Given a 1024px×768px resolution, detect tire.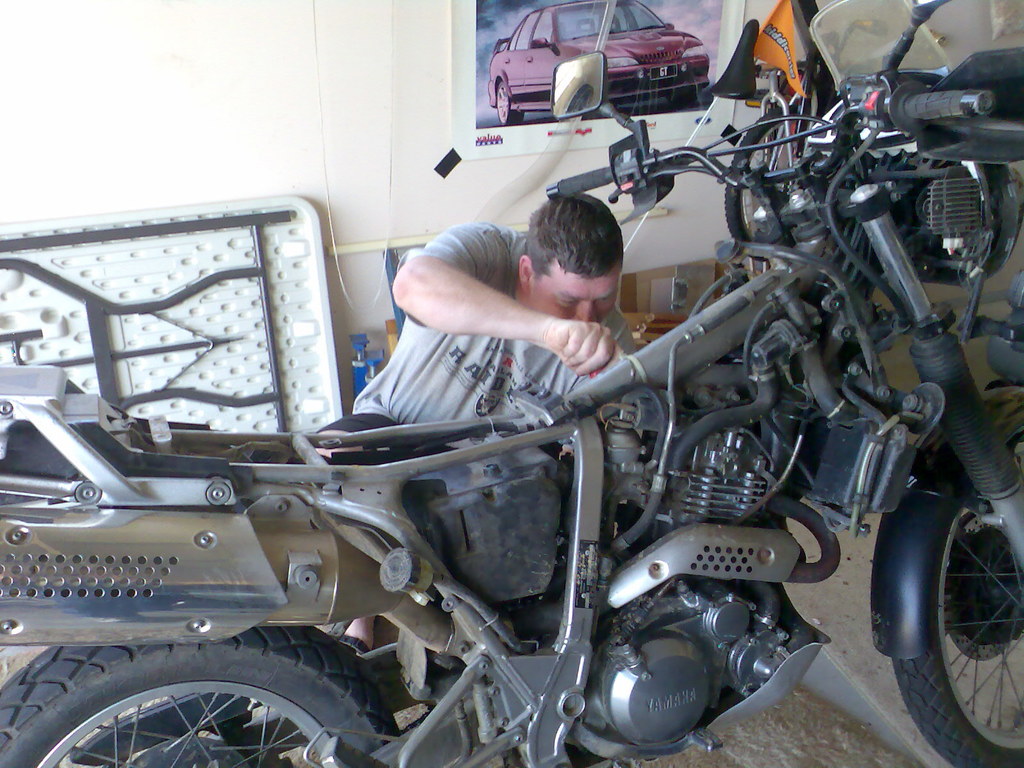
locate(905, 162, 1019, 289).
